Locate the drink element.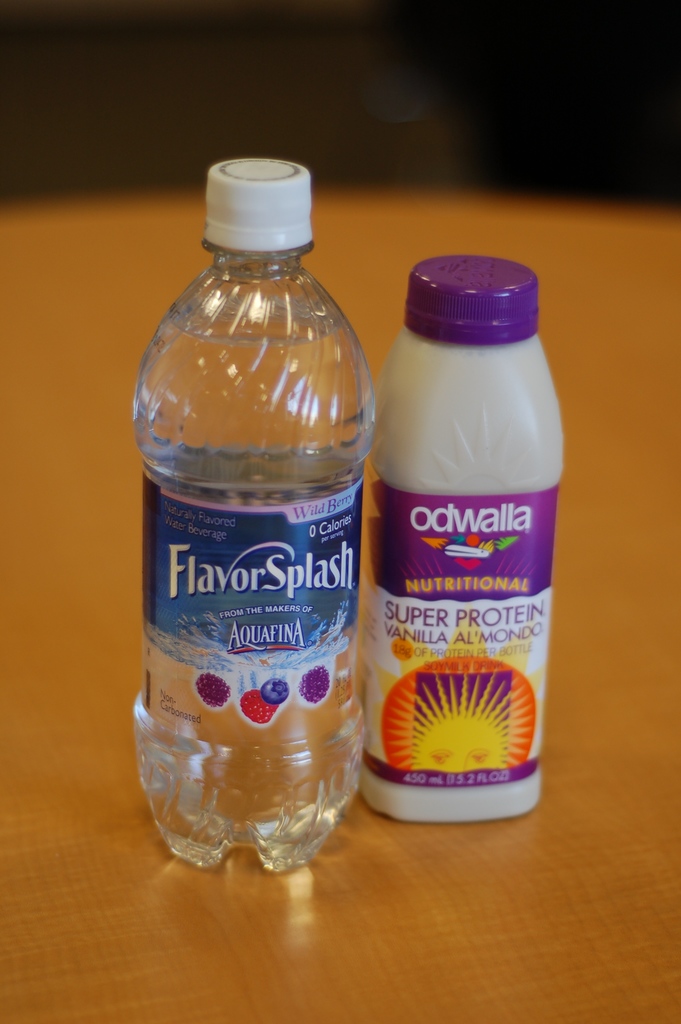
Element bbox: <box>147,130,384,887</box>.
